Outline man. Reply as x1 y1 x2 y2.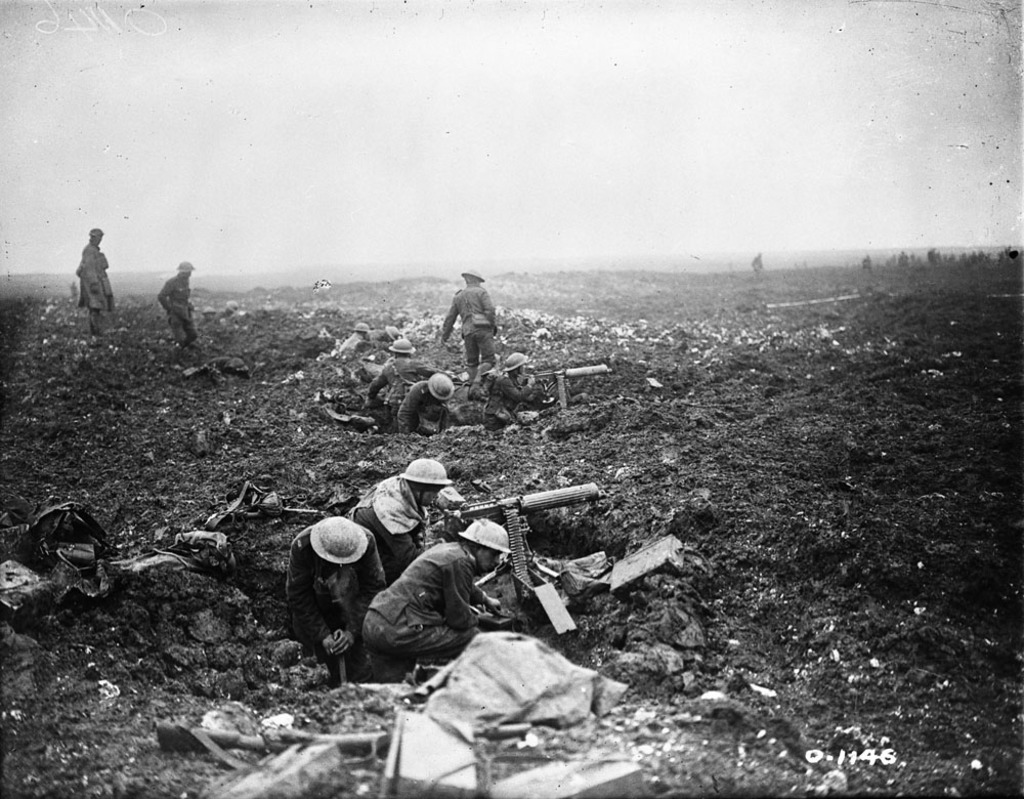
284 519 384 663.
